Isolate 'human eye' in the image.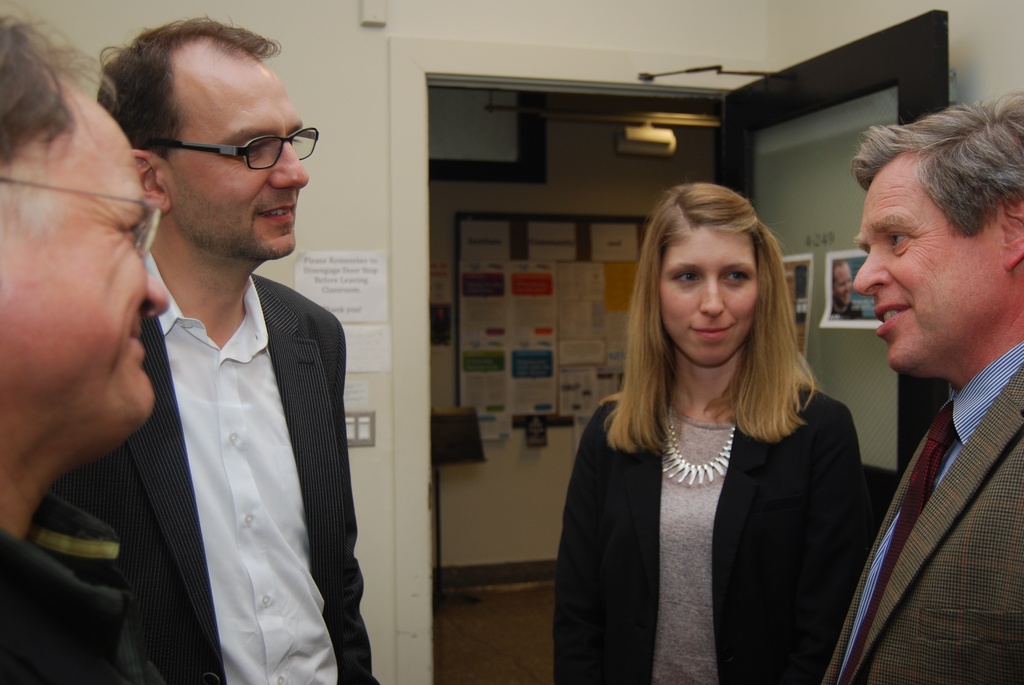
Isolated region: (left=883, top=228, right=910, bottom=254).
